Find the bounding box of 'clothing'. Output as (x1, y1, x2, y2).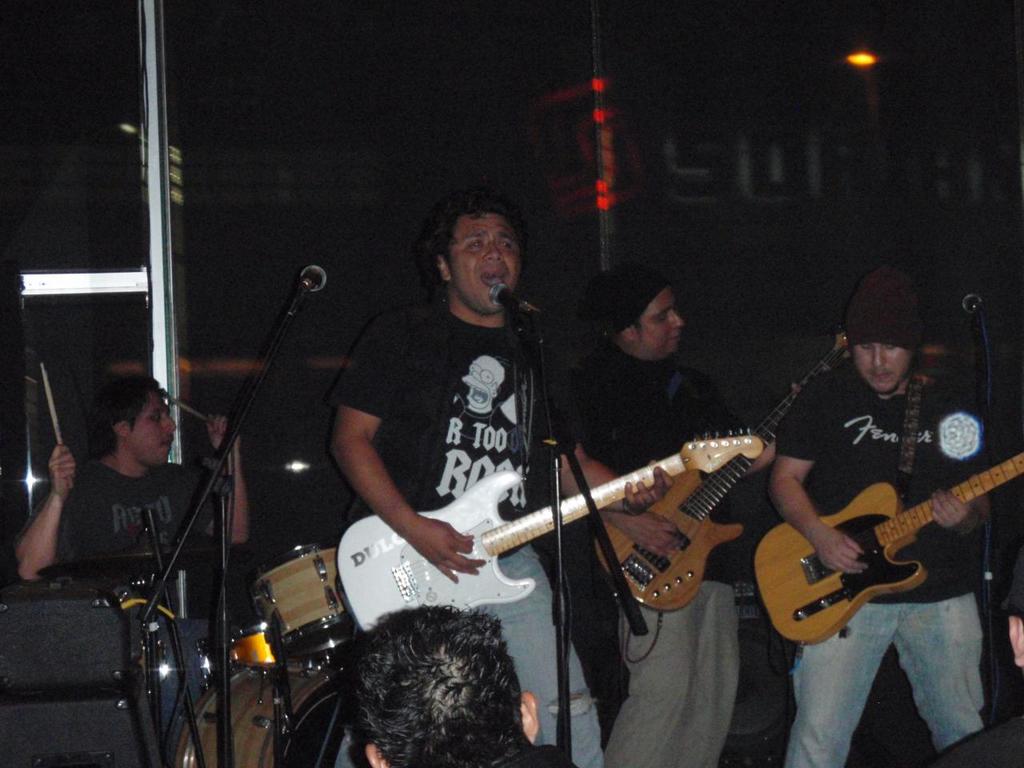
(333, 298, 546, 525).
